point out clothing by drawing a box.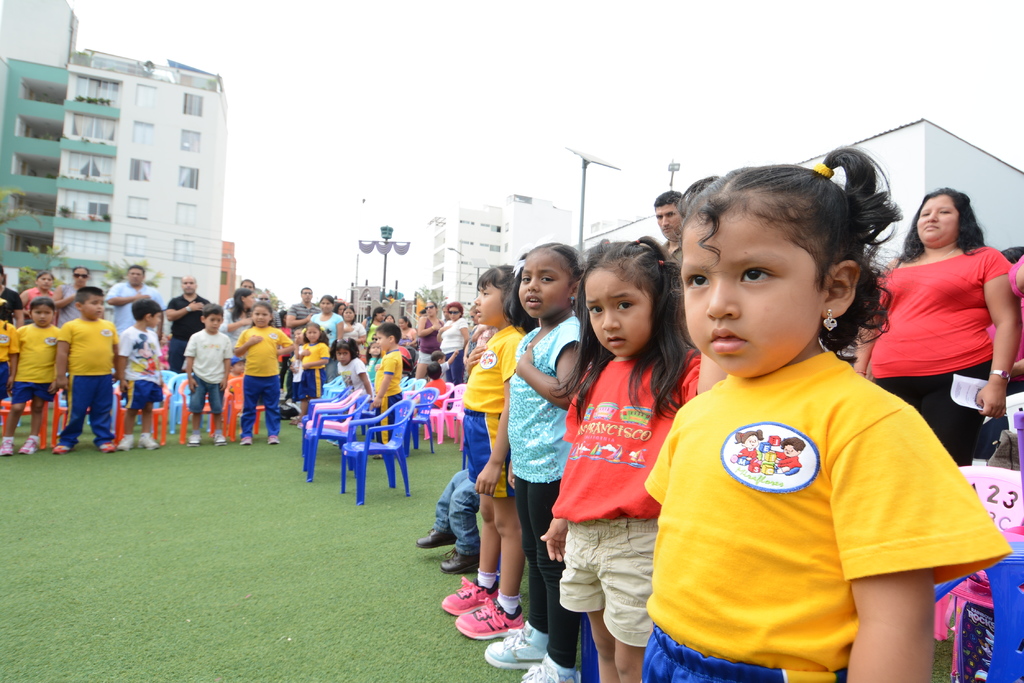
region(297, 343, 305, 376).
